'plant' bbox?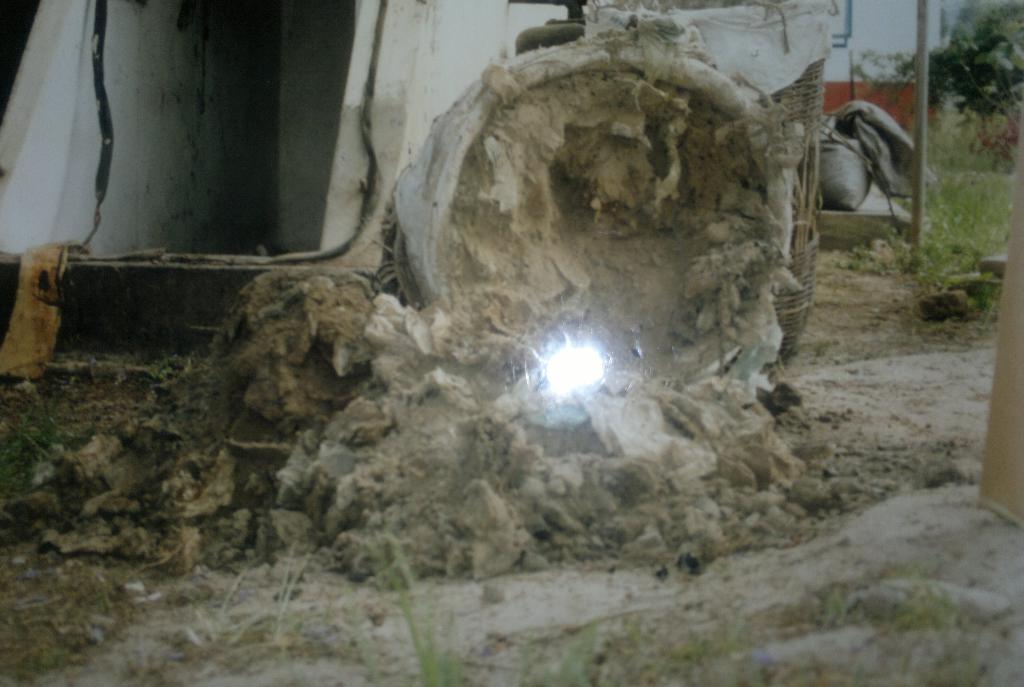
bbox(514, 633, 612, 686)
